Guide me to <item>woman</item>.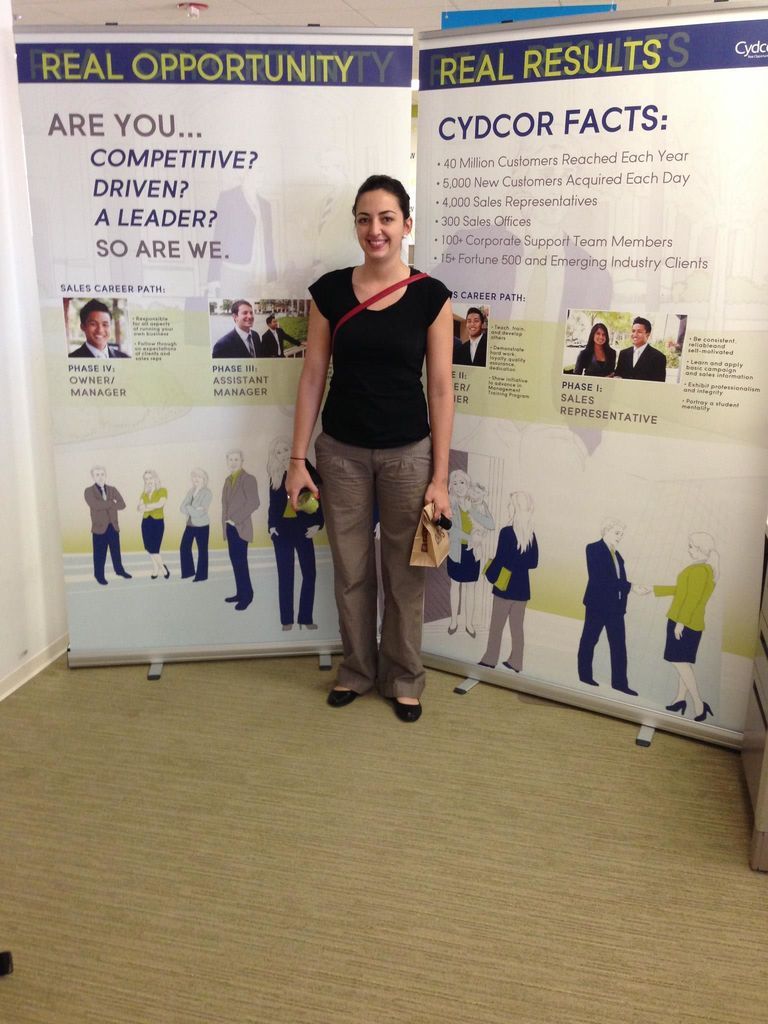
Guidance: 262 443 326 629.
